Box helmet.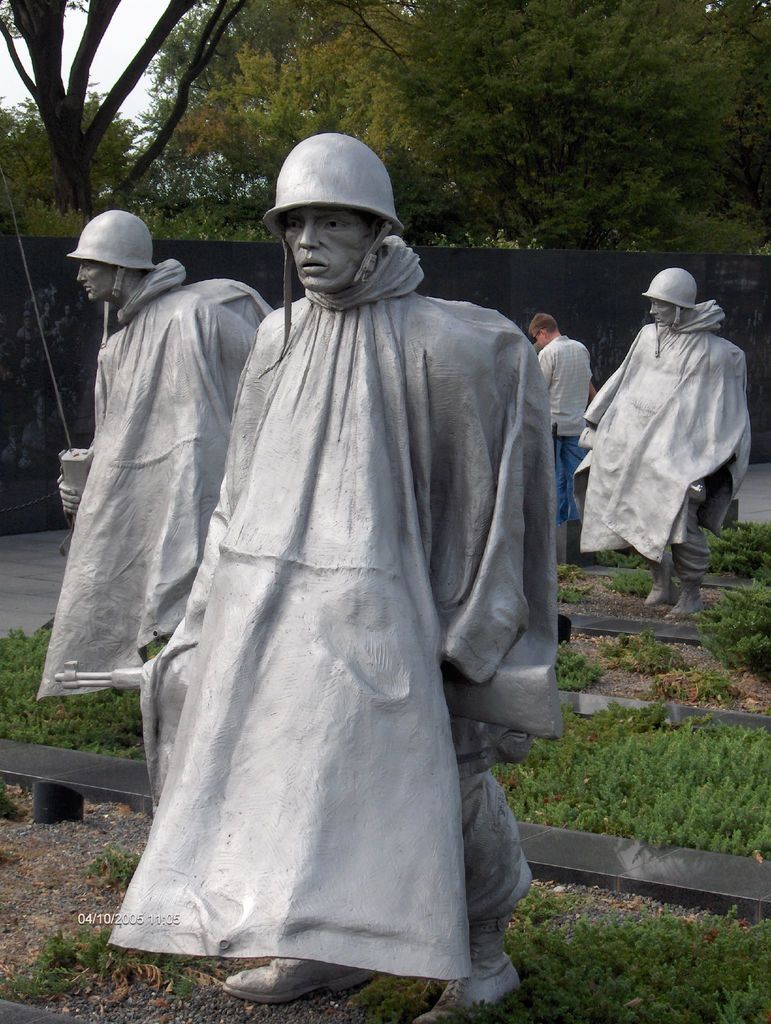
263 134 415 289.
